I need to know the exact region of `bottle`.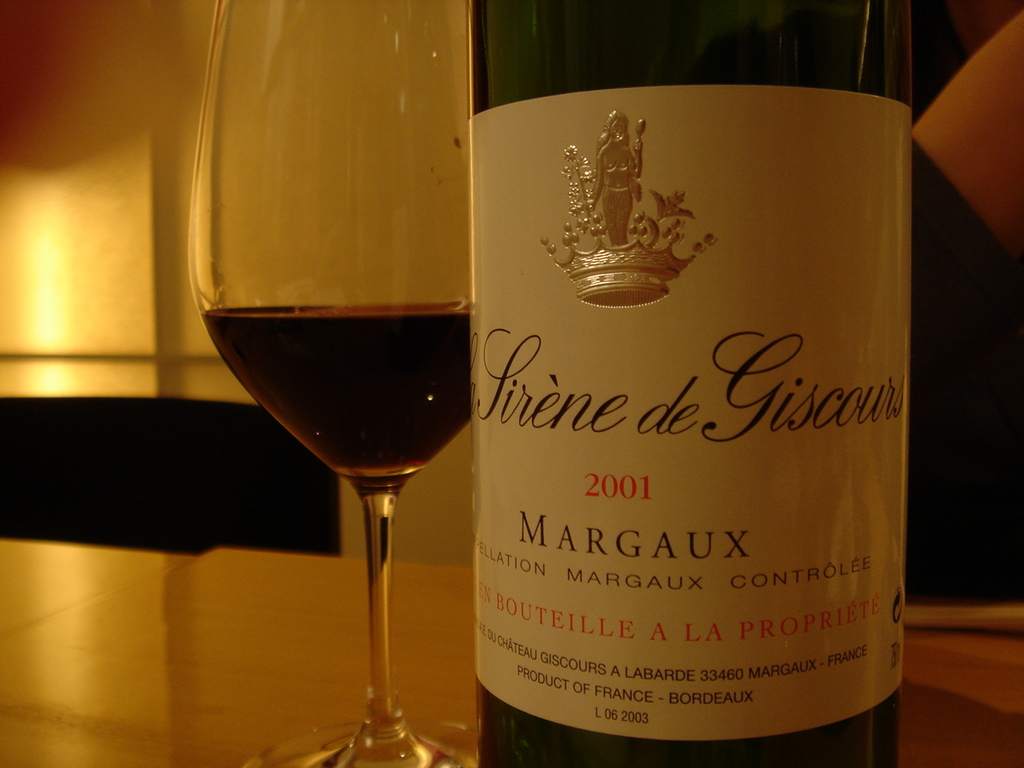
Region: bbox(466, 0, 909, 767).
